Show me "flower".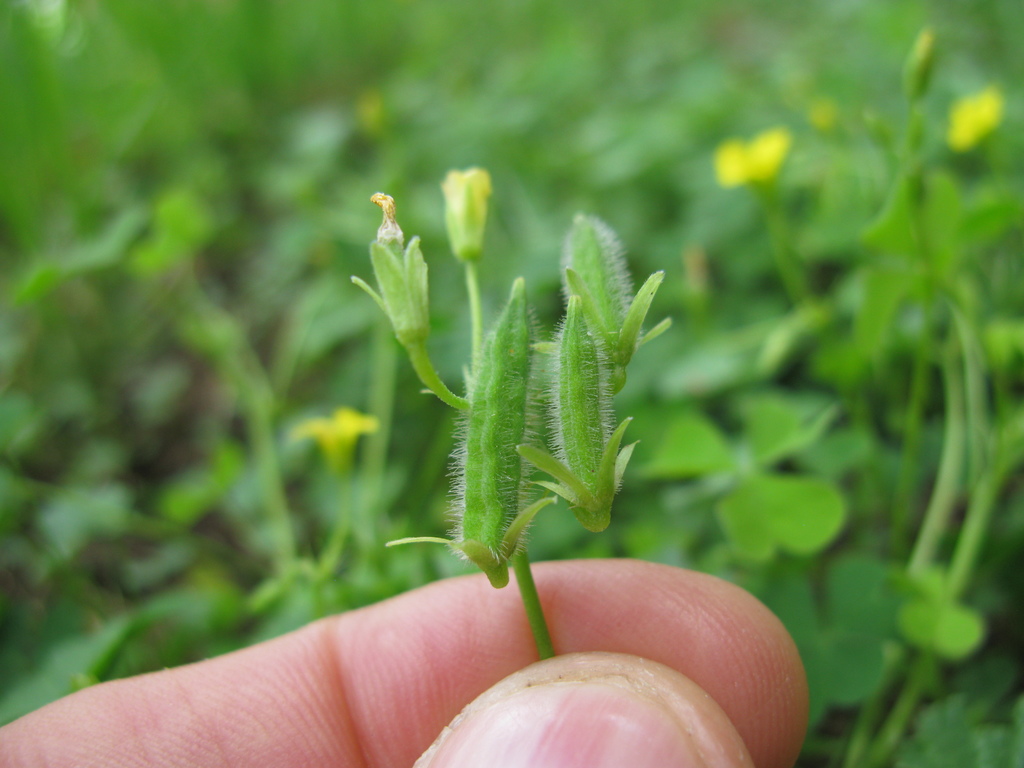
"flower" is here: locate(296, 404, 375, 468).
